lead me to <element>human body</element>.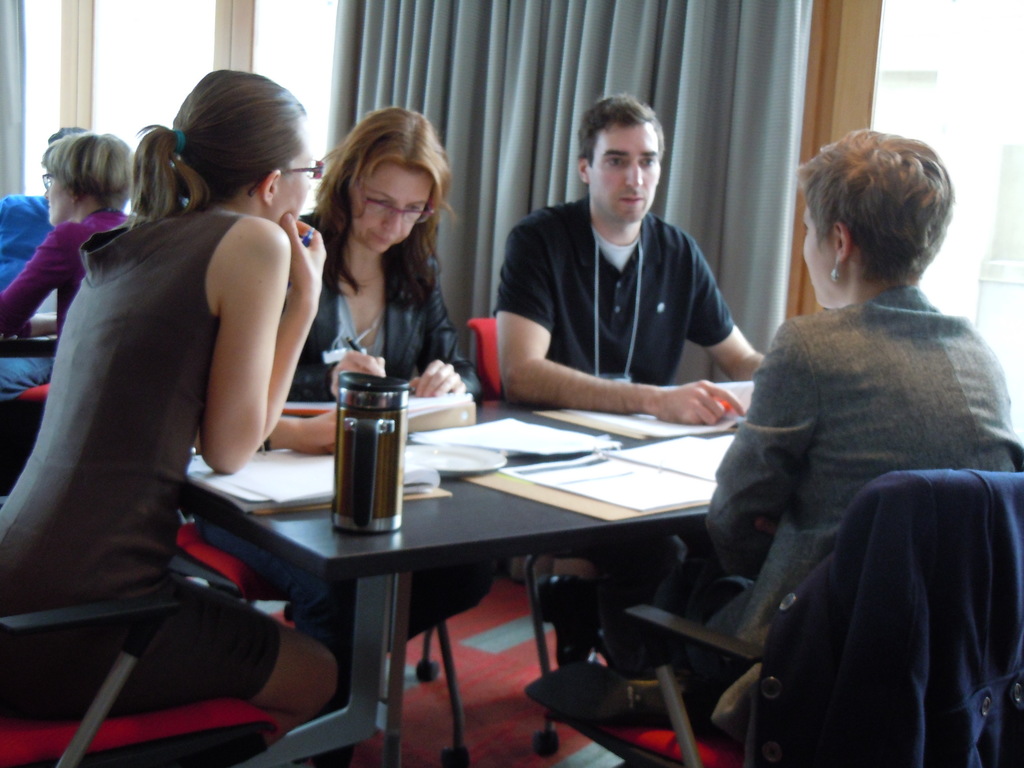
Lead to {"x1": 0, "y1": 132, "x2": 70, "y2": 316}.
